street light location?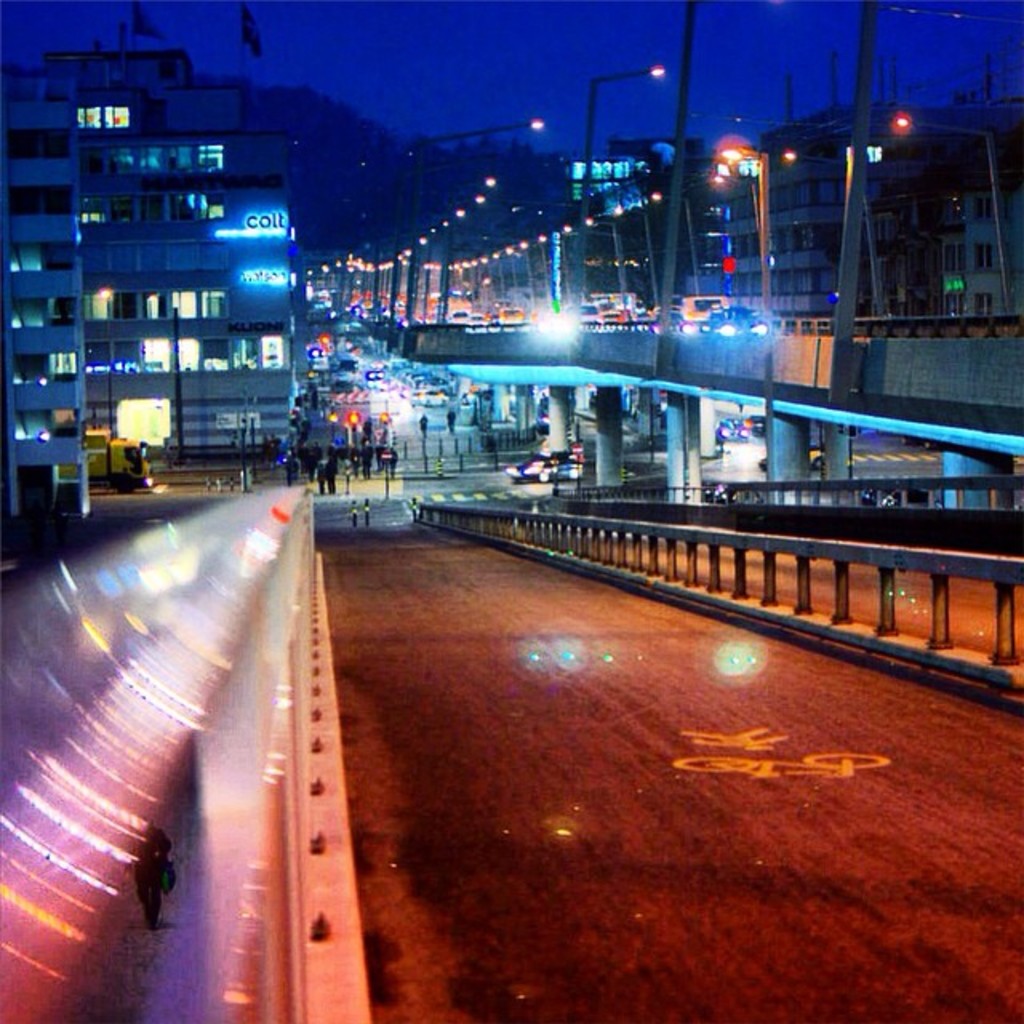
BBox(392, 114, 550, 328)
